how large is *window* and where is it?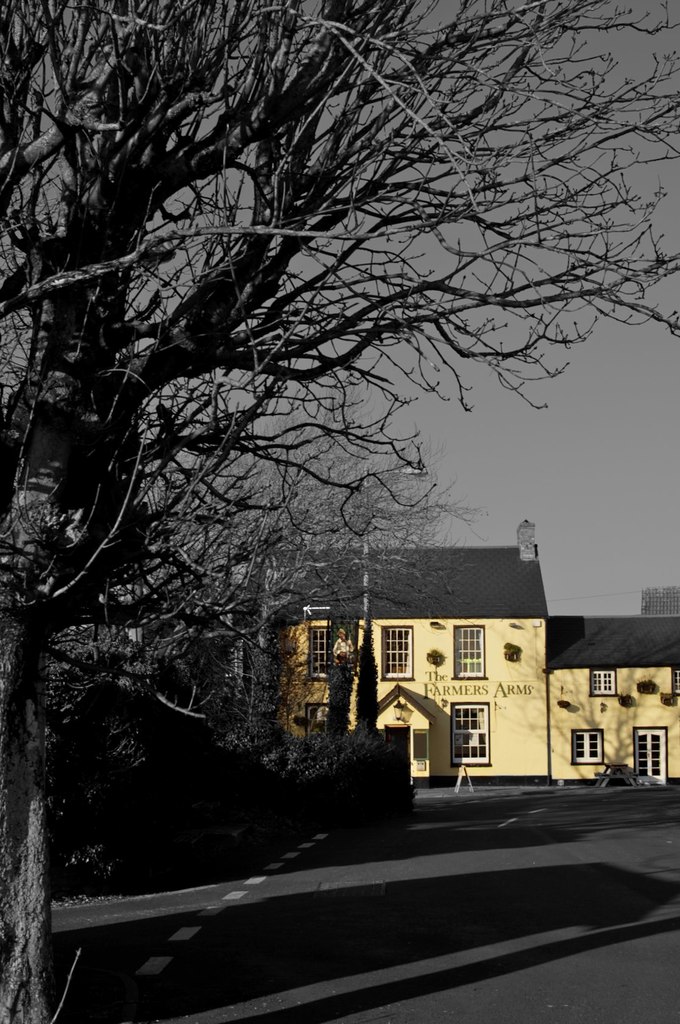
Bounding box: [left=375, top=617, right=415, bottom=678].
